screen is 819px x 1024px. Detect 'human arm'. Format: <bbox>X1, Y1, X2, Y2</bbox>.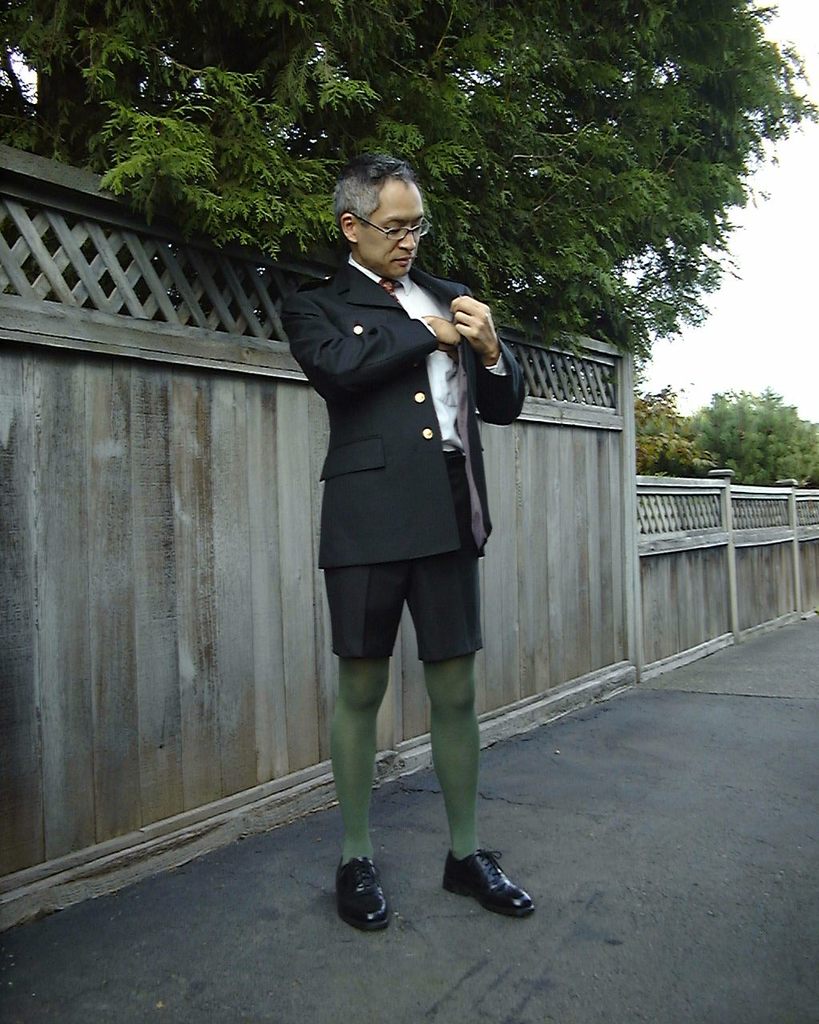
<bbox>281, 290, 470, 407</bbox>.
